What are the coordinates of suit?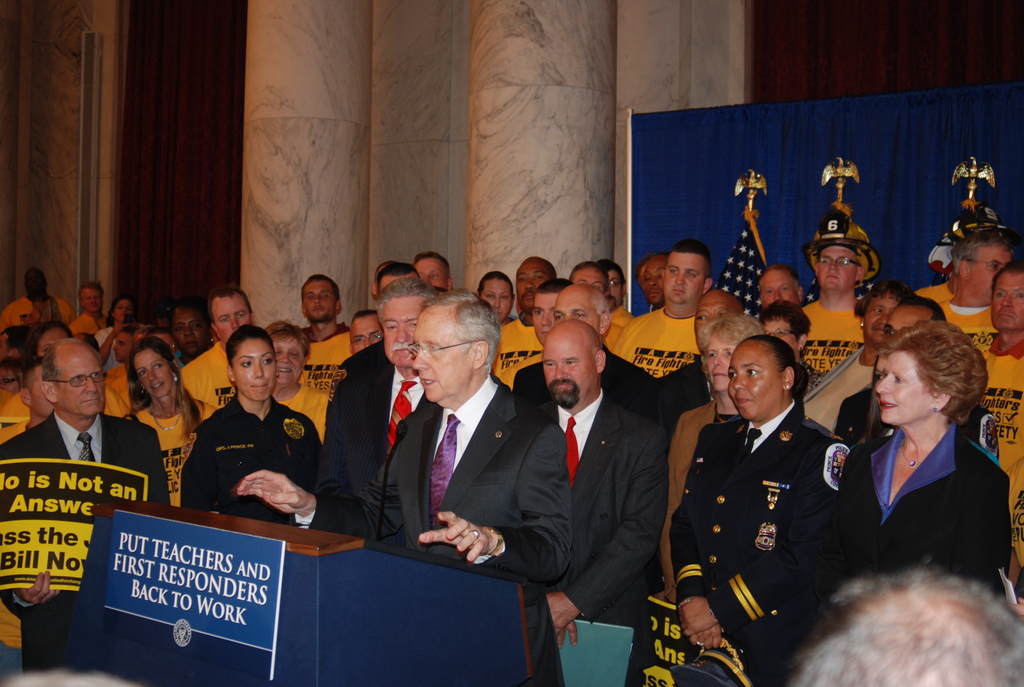
x1=317, y1=360, x2=385, y2=500.
